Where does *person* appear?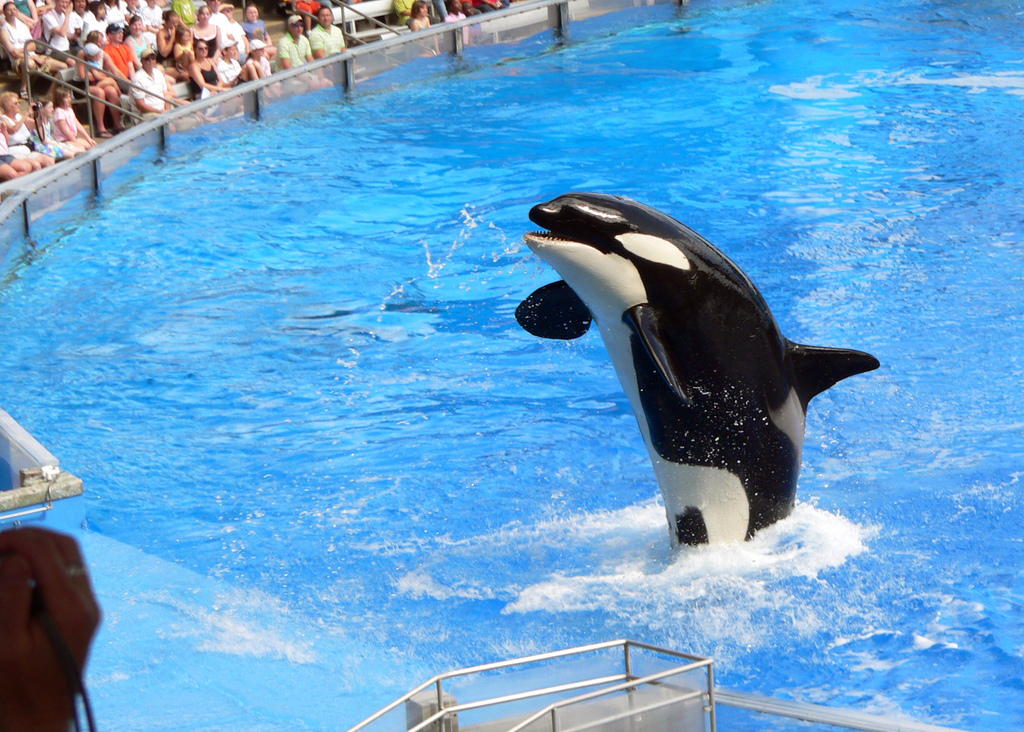
Appears at bbox(210, 36, 264, 86).
